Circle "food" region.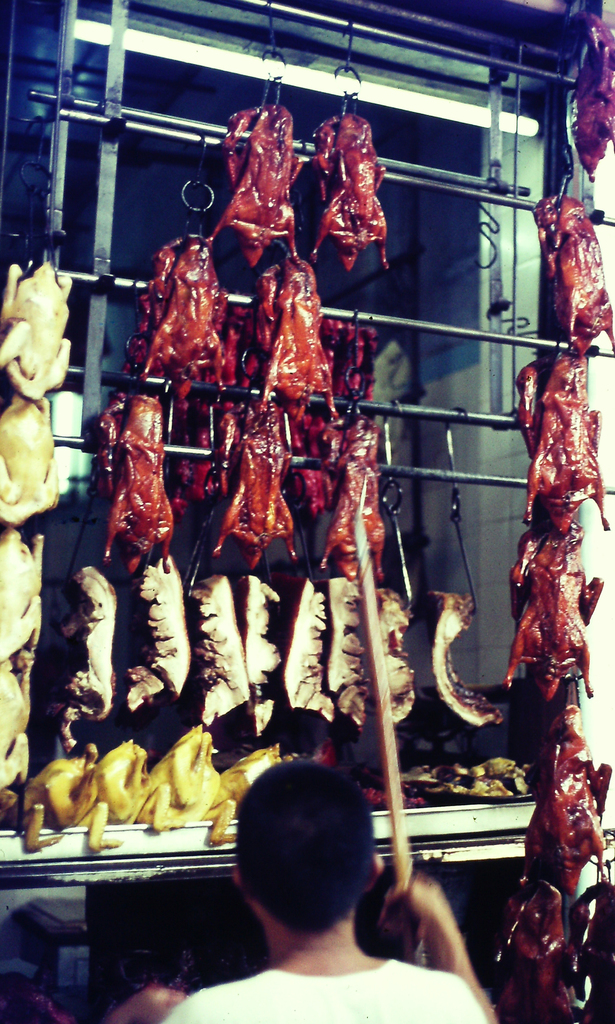
Region: l=0, t=254, r=74, b=394.
